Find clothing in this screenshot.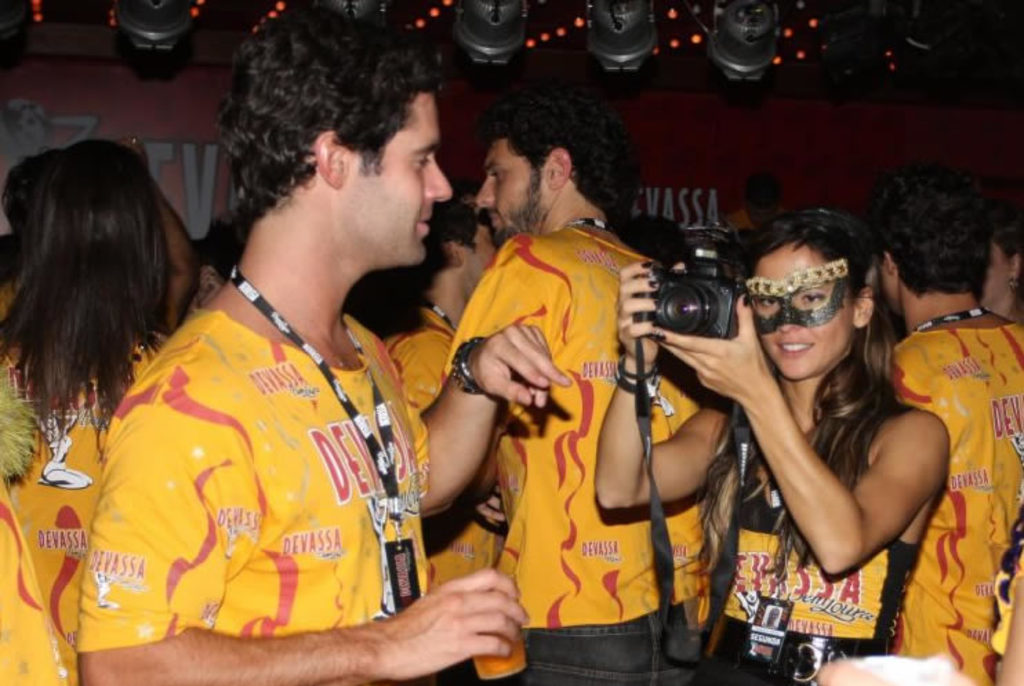
The bounding box for clothing is x1=0 y1=486 x2=83 y2=685.
